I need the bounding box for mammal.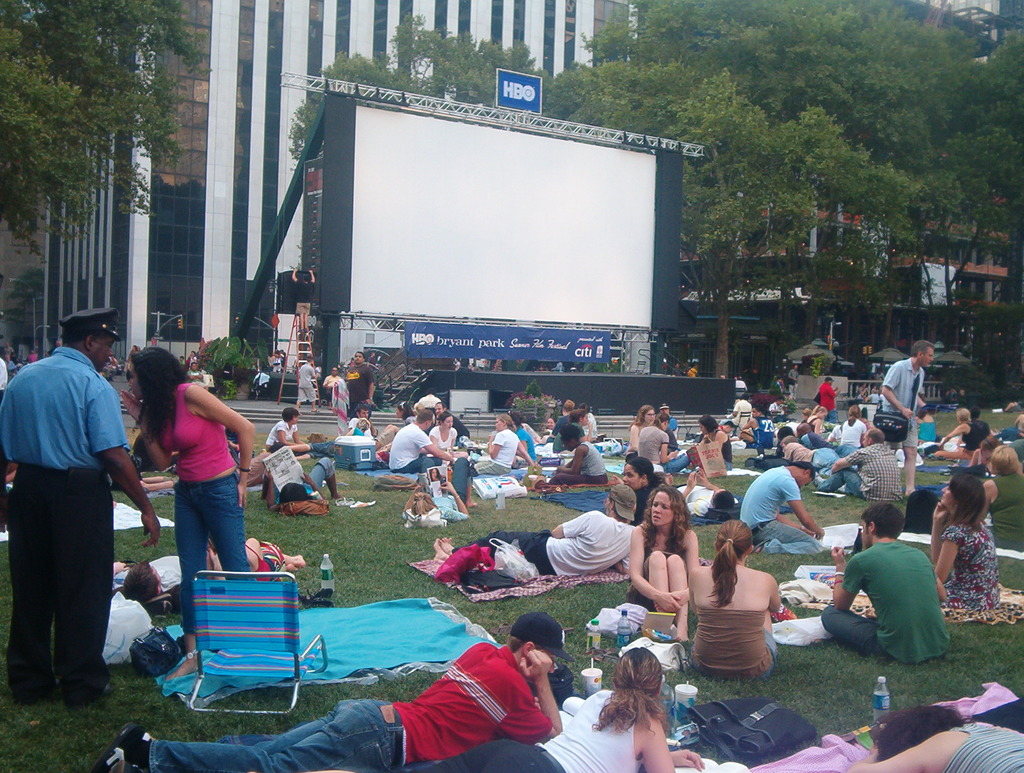
Here it is: 177,353,189,368.
